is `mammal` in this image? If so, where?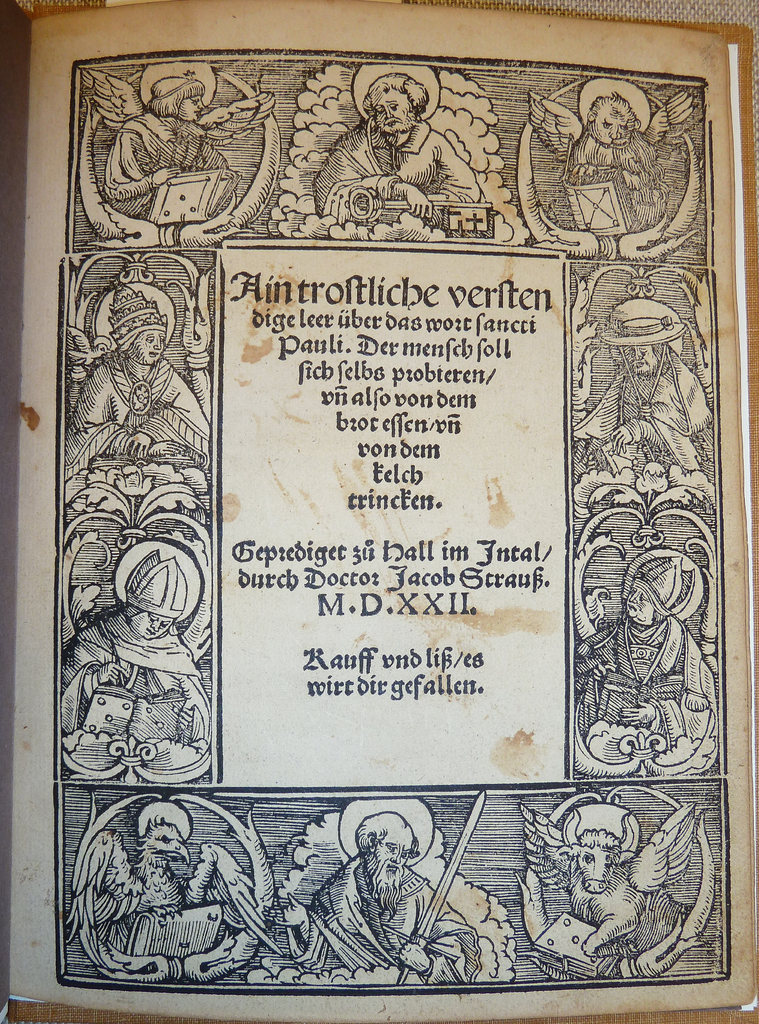
Yes, at (x1=579, y1=547, x2=712, y2=739).
